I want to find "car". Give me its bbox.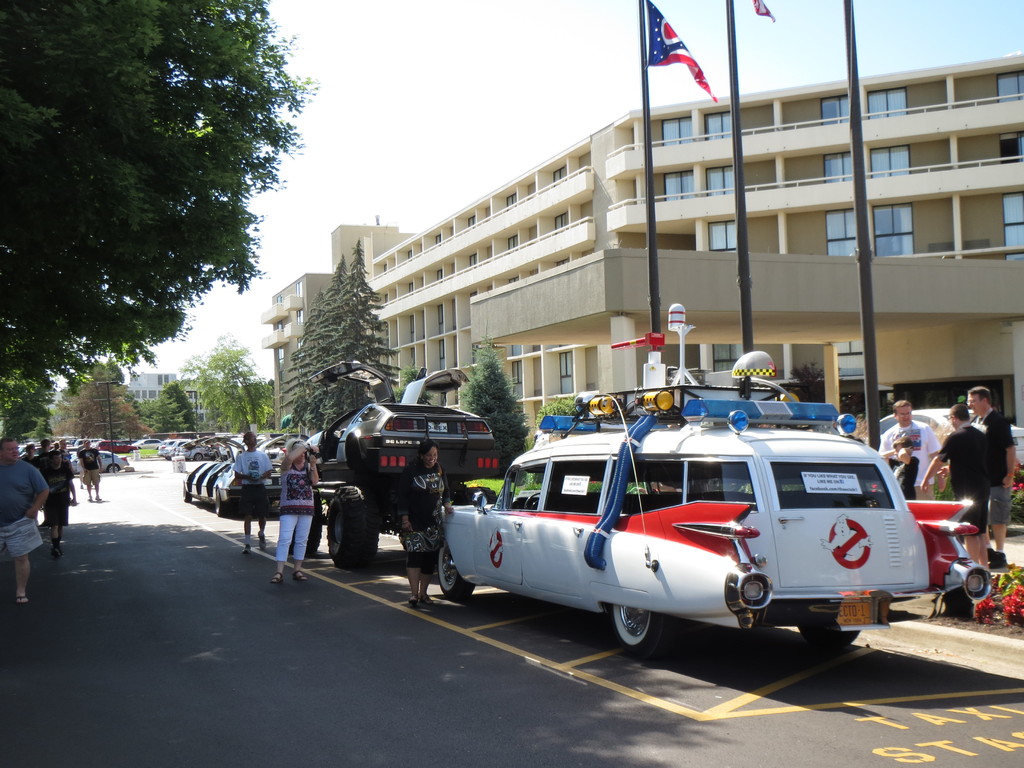
(left=434, top=302, right=991, bottom=662).
